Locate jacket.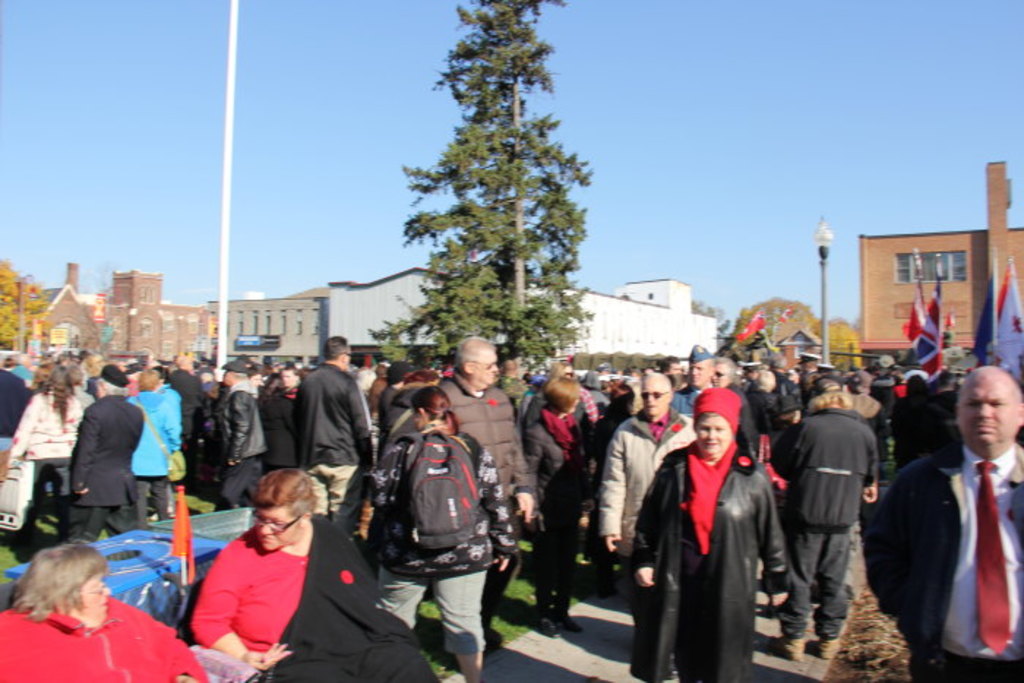
Bounding box: 212:374:275:461.
